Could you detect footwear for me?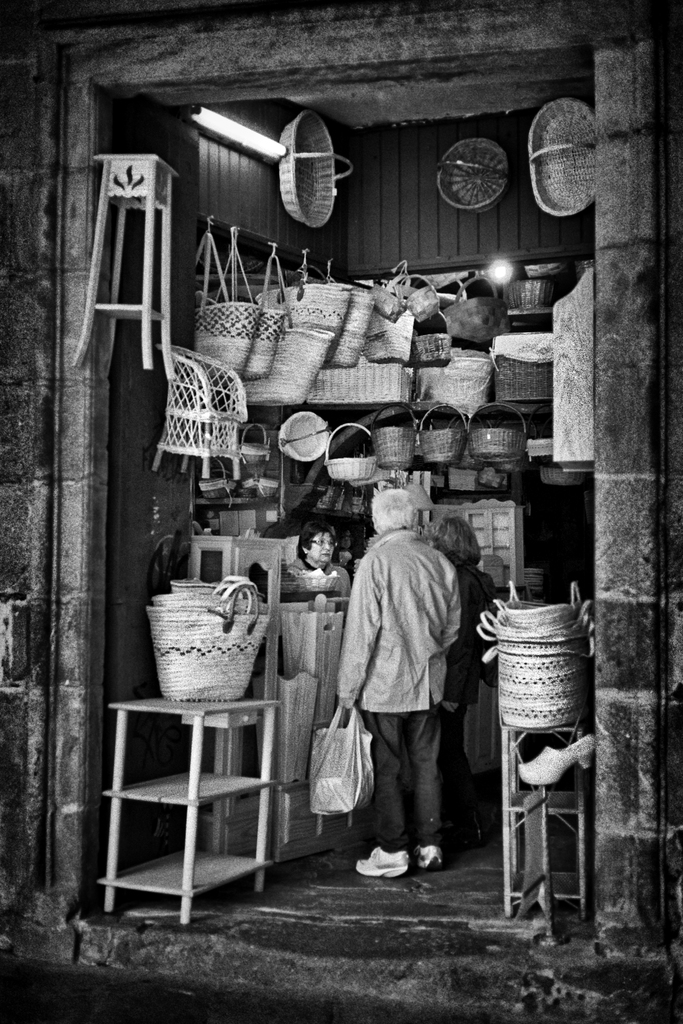
Detection result: x1=415, y1=842, x2=444, y2=868.
